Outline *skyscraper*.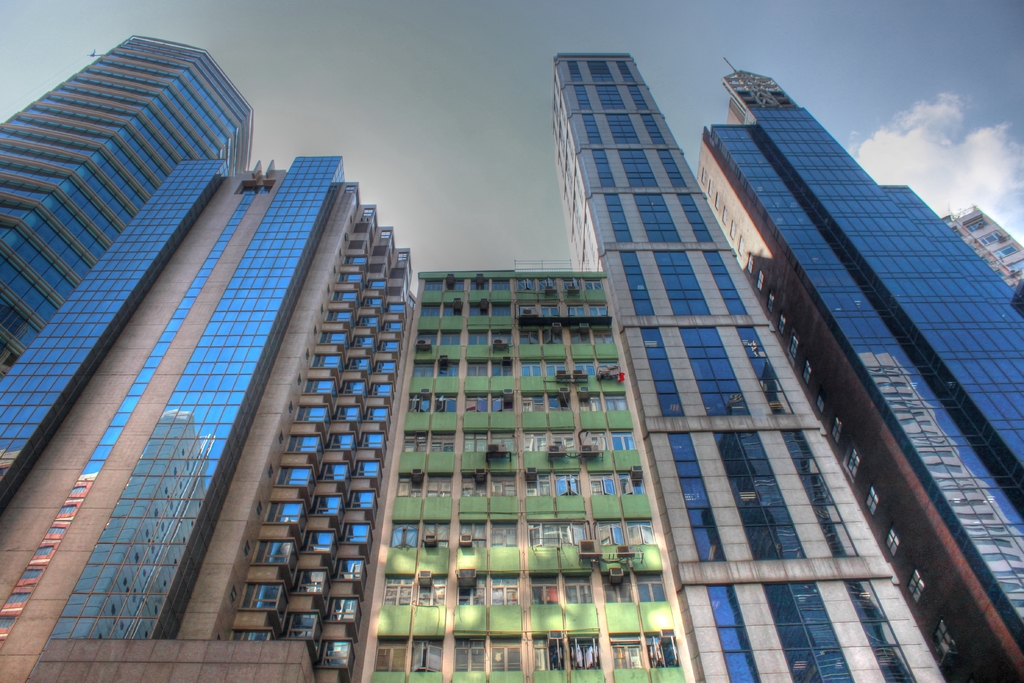
Outline: left=546, top=53, right=962, bottom=682.
